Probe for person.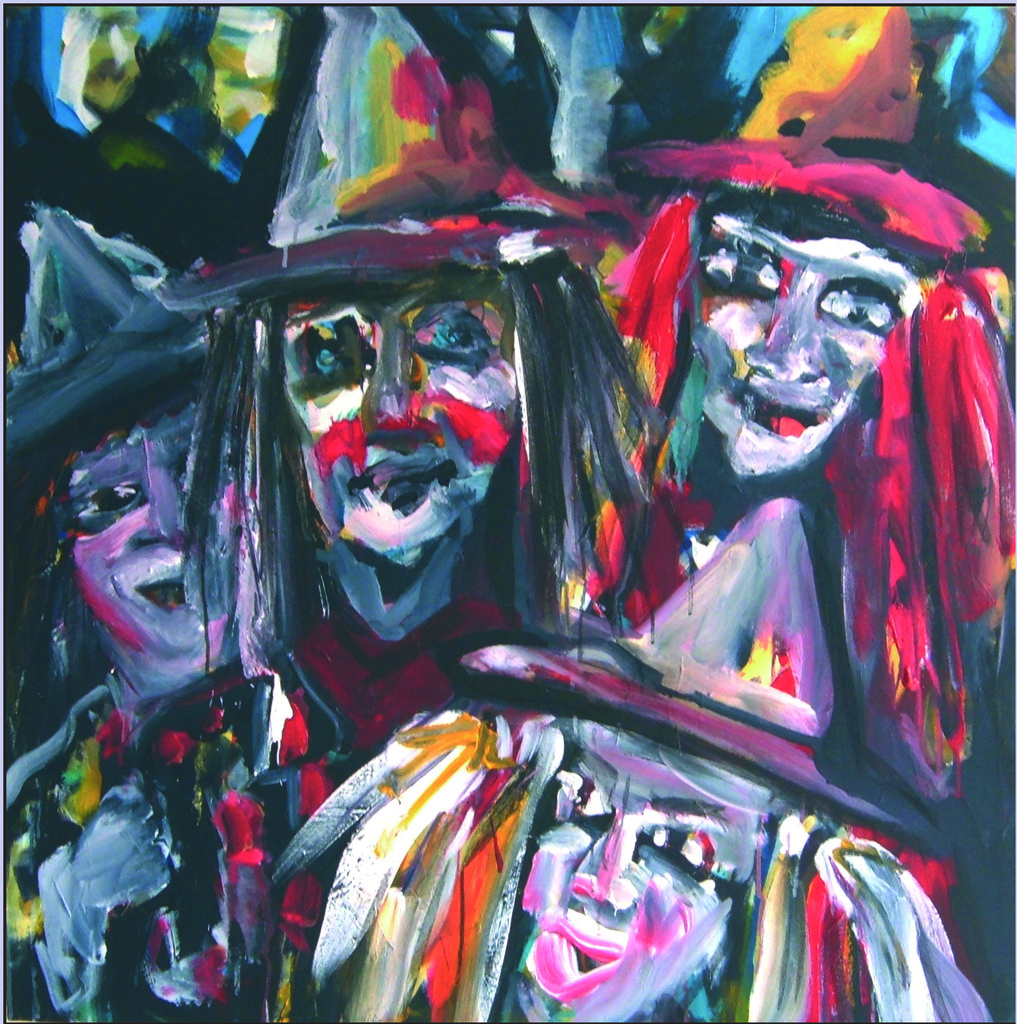
Probe result: [0, 197, 322, 1023].
